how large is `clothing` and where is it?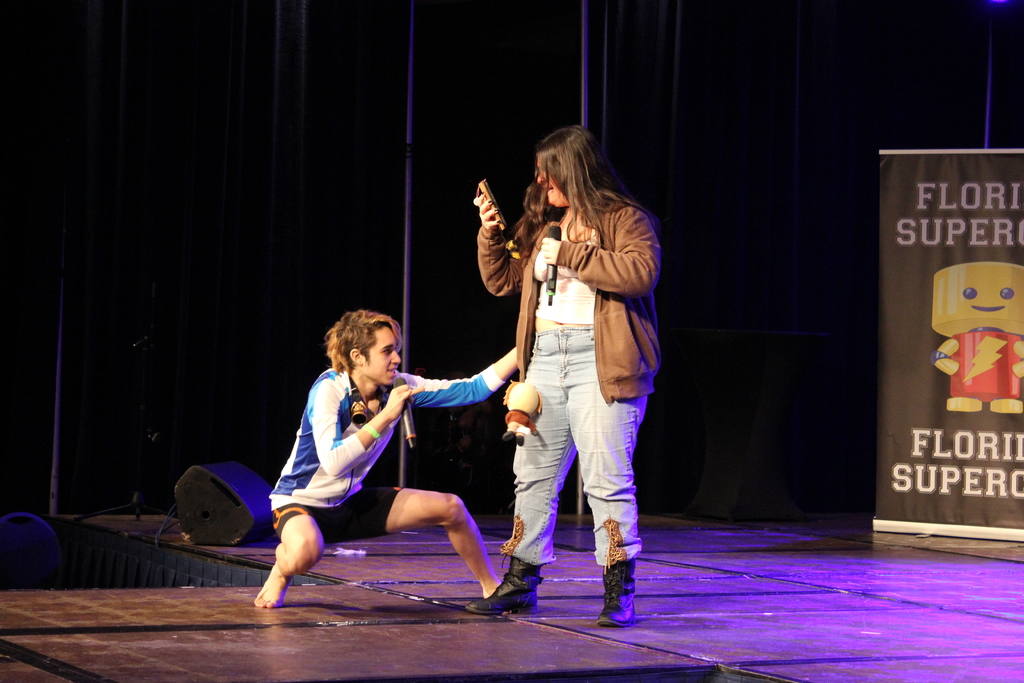
Bounding box: bbox=(271, 366, 502, 549).
